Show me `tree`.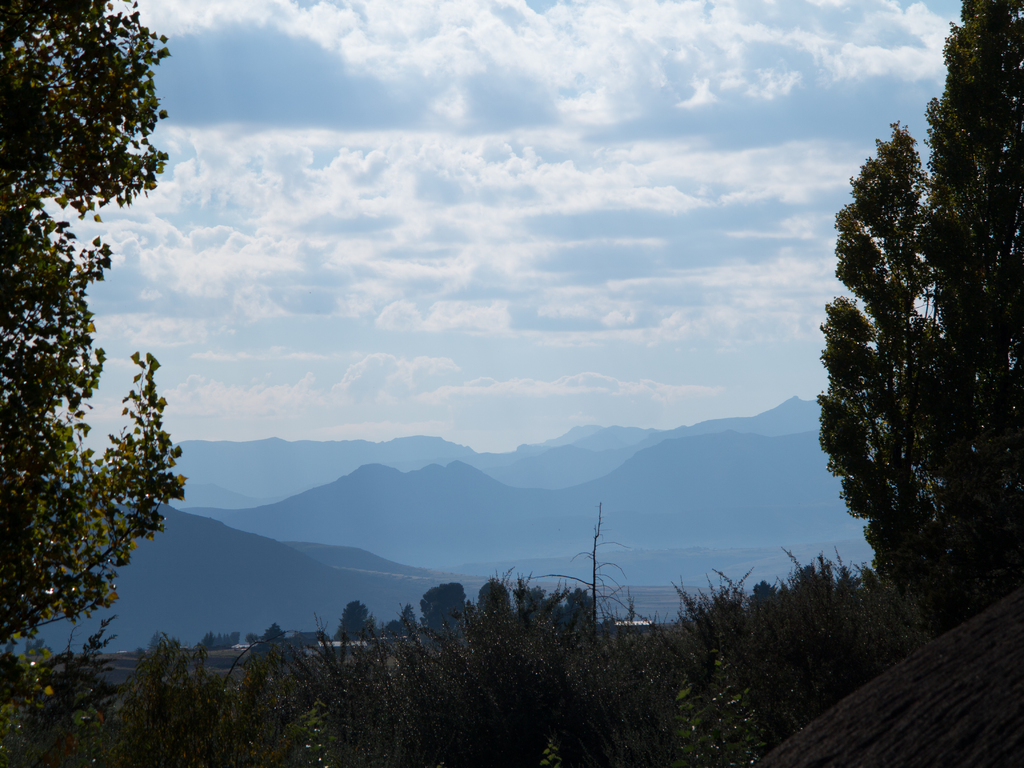
`tree` is here: bbox=[802, 86, 999, 648].
